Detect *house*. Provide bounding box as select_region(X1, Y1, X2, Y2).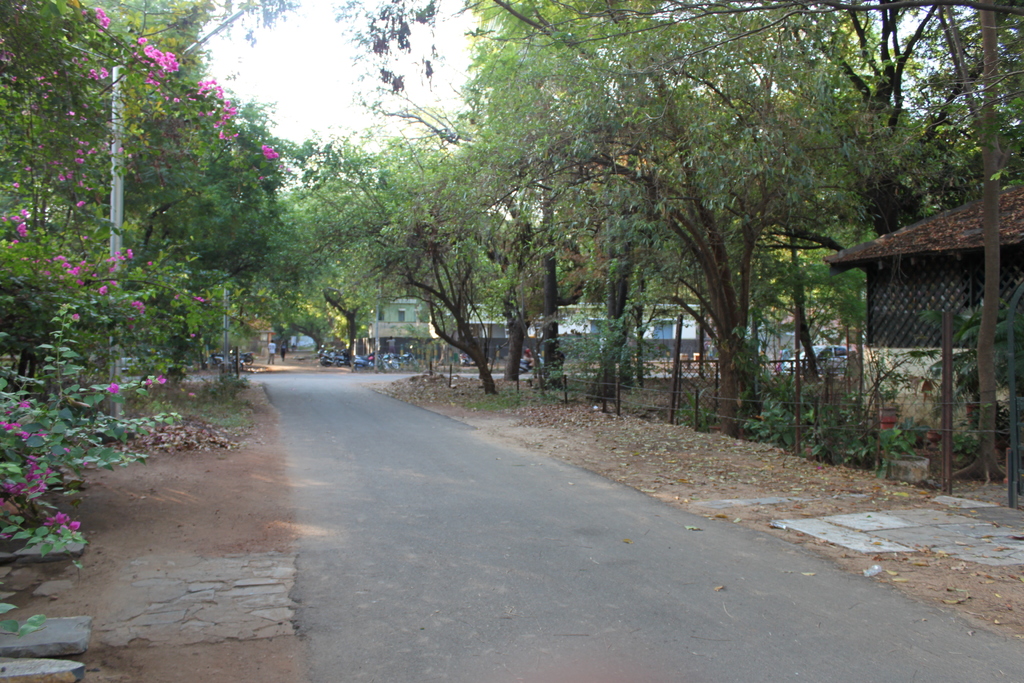
select_region(809, 168, 1020, 362).
